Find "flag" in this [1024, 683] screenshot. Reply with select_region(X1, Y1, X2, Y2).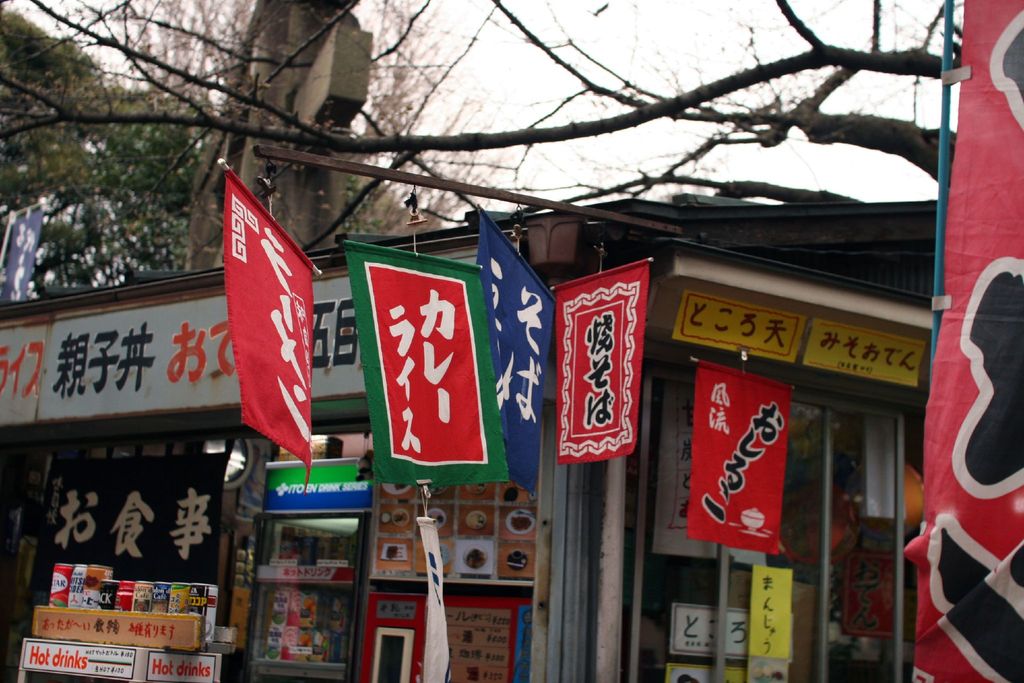
select_region(205, 165, 317, 488).
